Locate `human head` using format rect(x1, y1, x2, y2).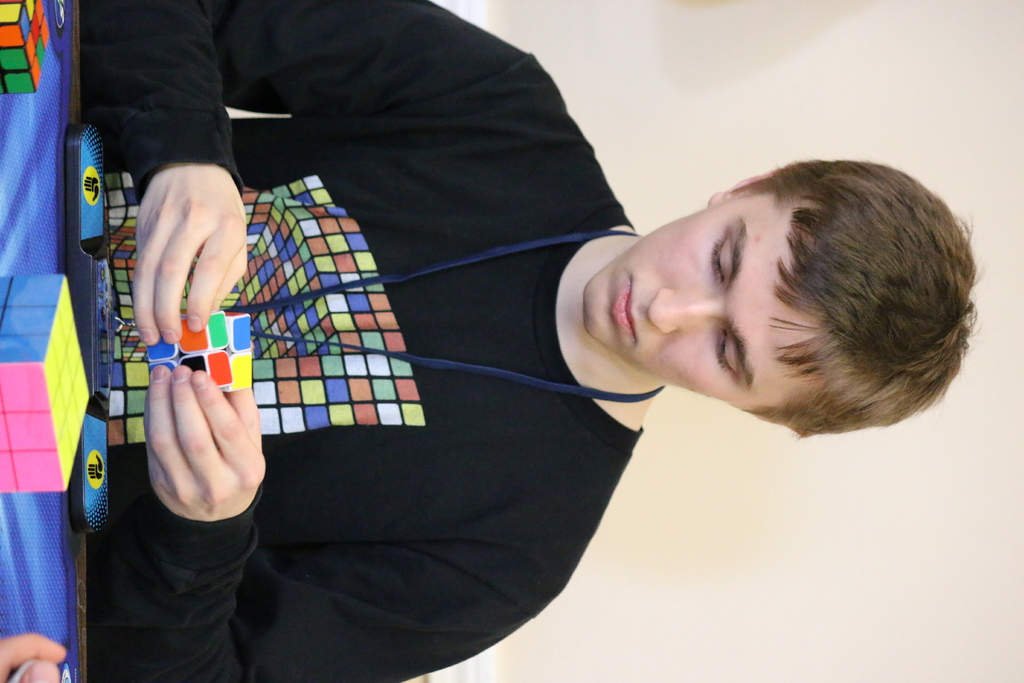
rect(609, 163, 936, 445).
